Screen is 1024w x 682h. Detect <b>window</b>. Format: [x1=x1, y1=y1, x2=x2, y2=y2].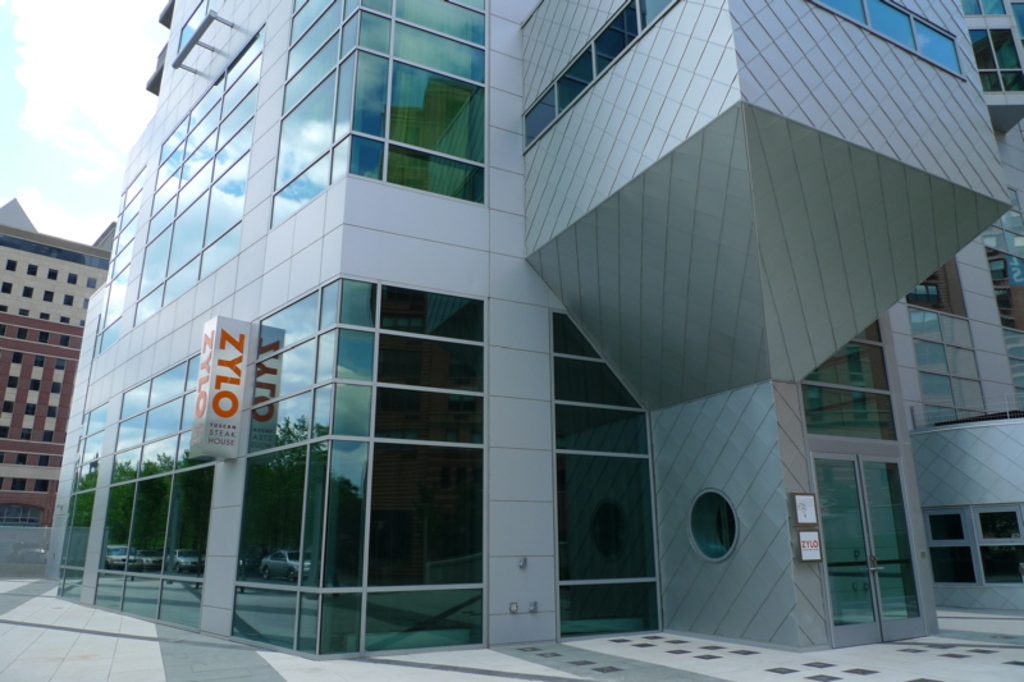
[x1=964, y1=22, x2=1023, y2=92].
